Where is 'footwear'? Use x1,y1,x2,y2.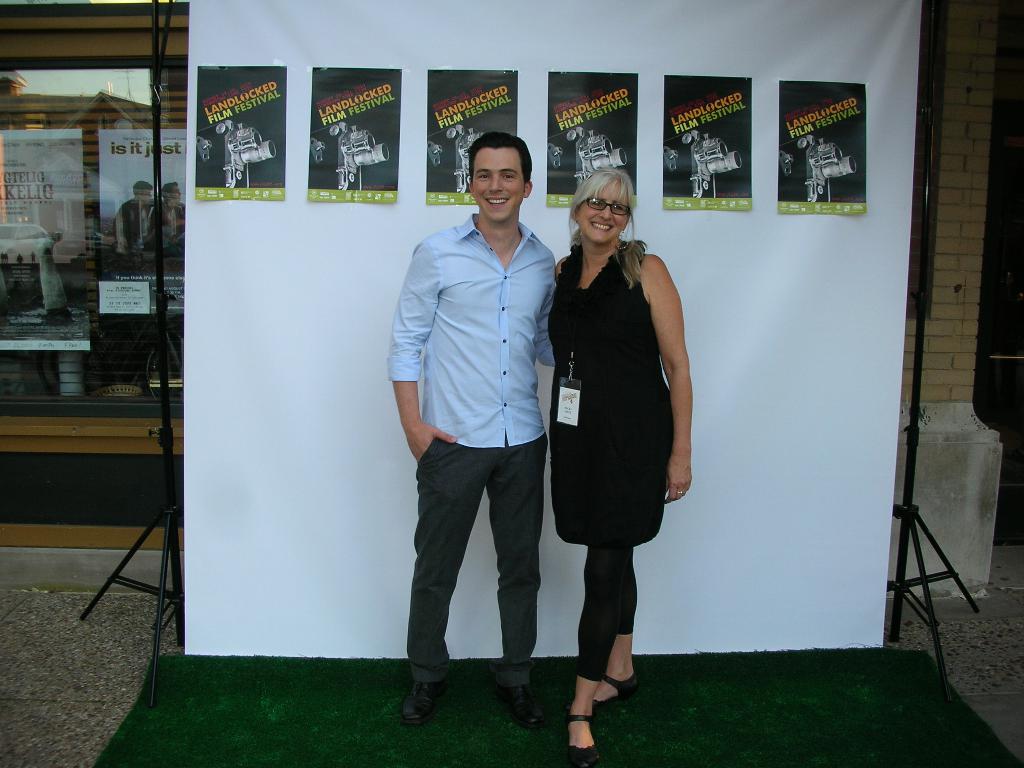
597,672,638,707.
